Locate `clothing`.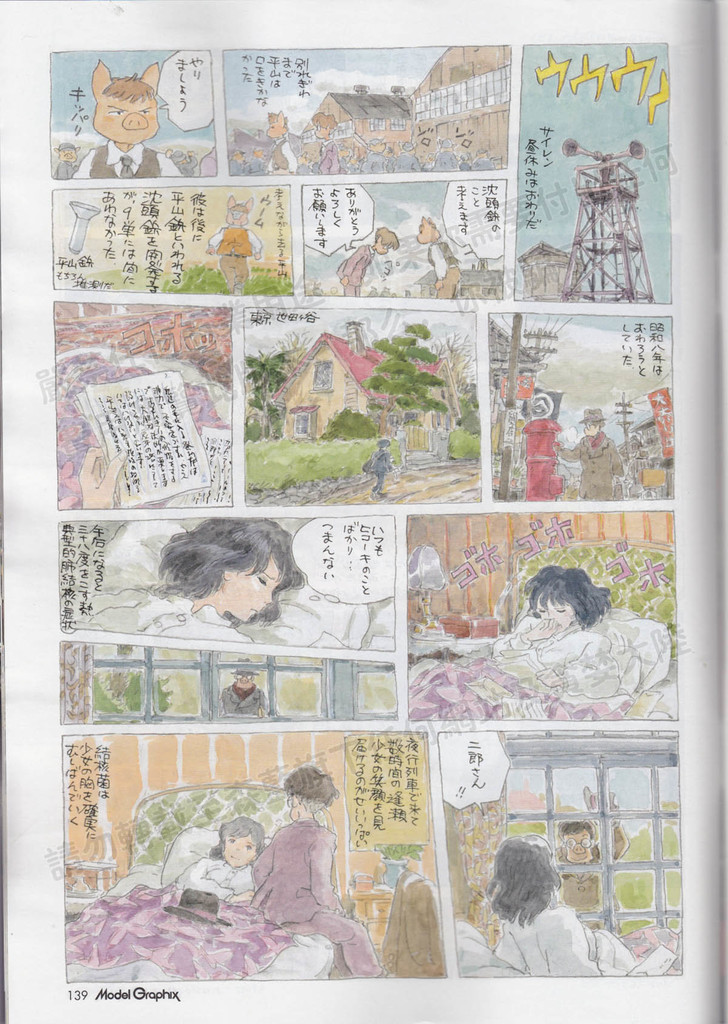
Bounding box: x1=493, y1=618, x2=617, y2=698.
